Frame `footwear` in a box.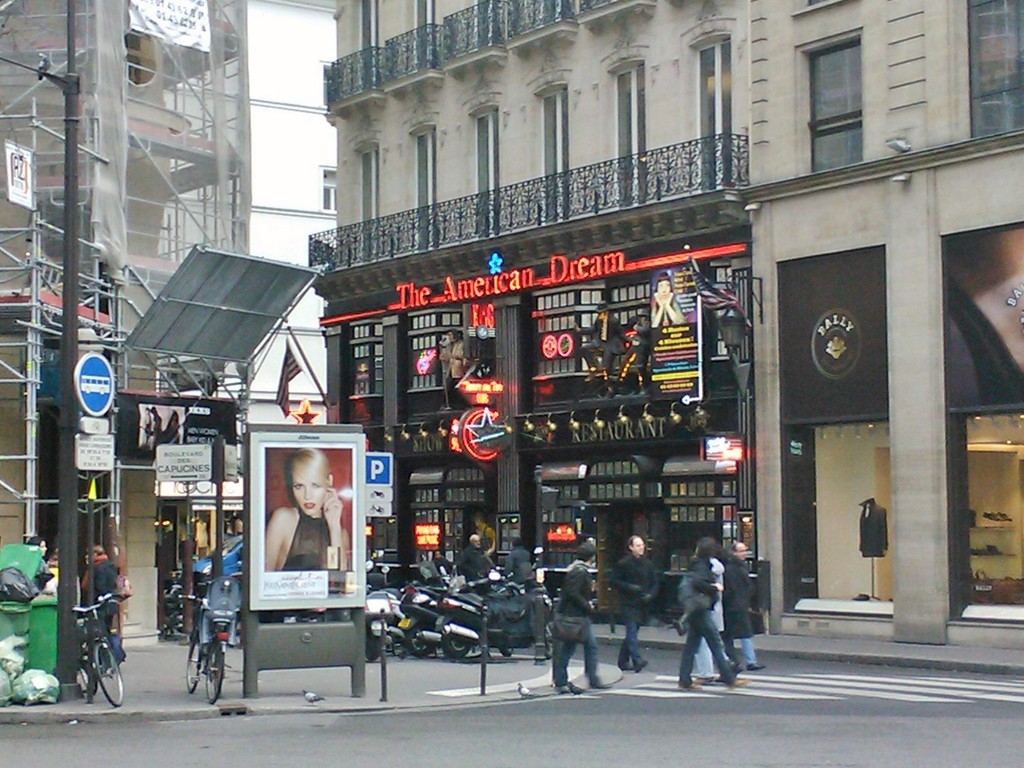
x1=590 y1=675 x2=609 y2=691.
